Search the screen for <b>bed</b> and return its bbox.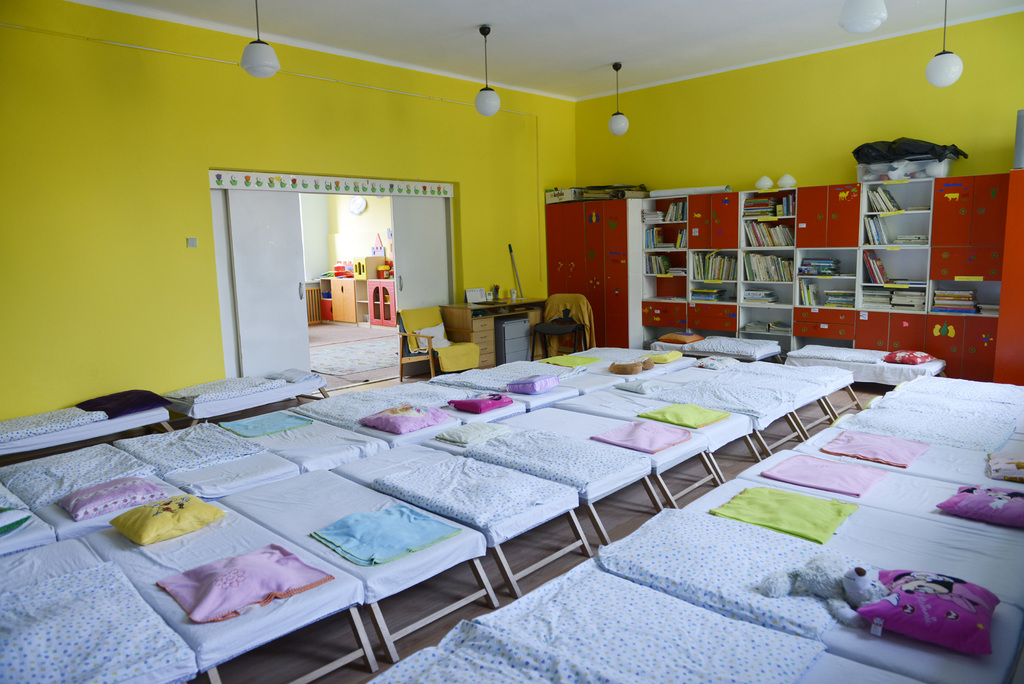
Found: [0, 476, 47, 564].
